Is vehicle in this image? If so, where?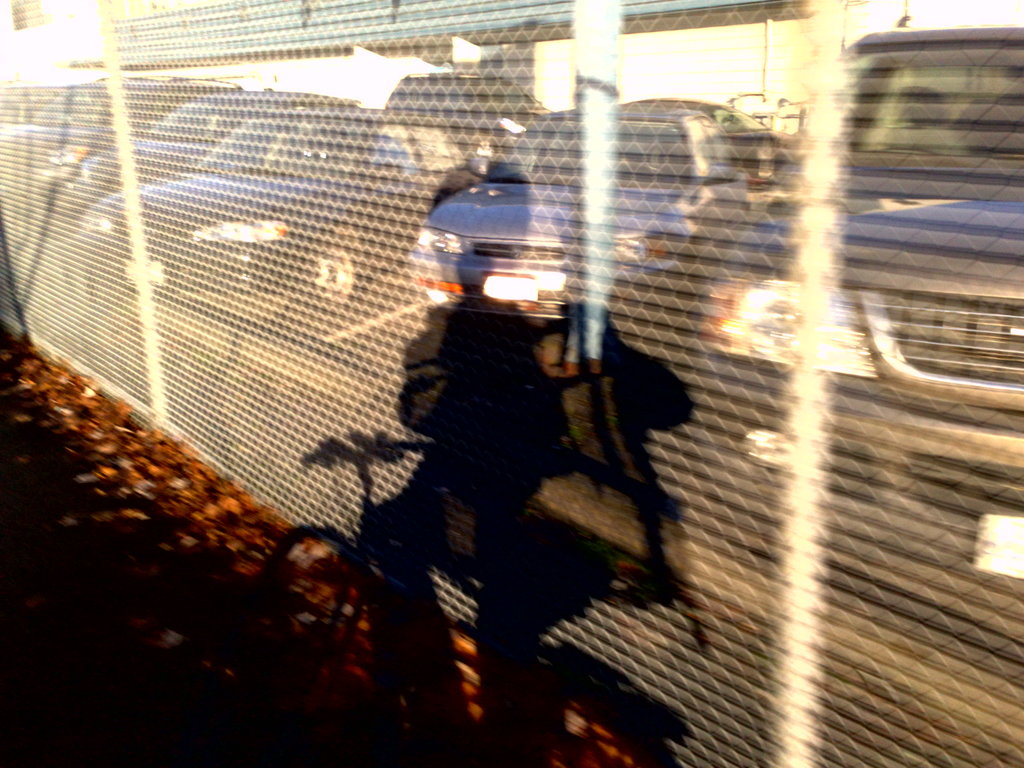
Yes, at x1=693, y1=24, x2=1023, y2=513.
